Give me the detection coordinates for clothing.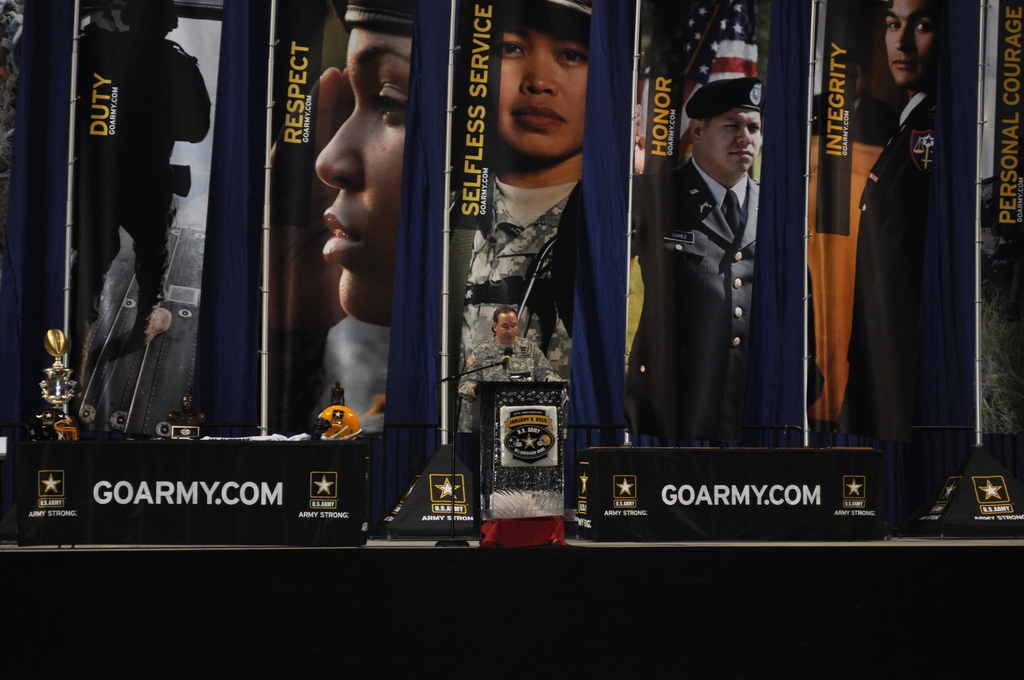
x1=623 y1=163 x2=760 y2=455.
